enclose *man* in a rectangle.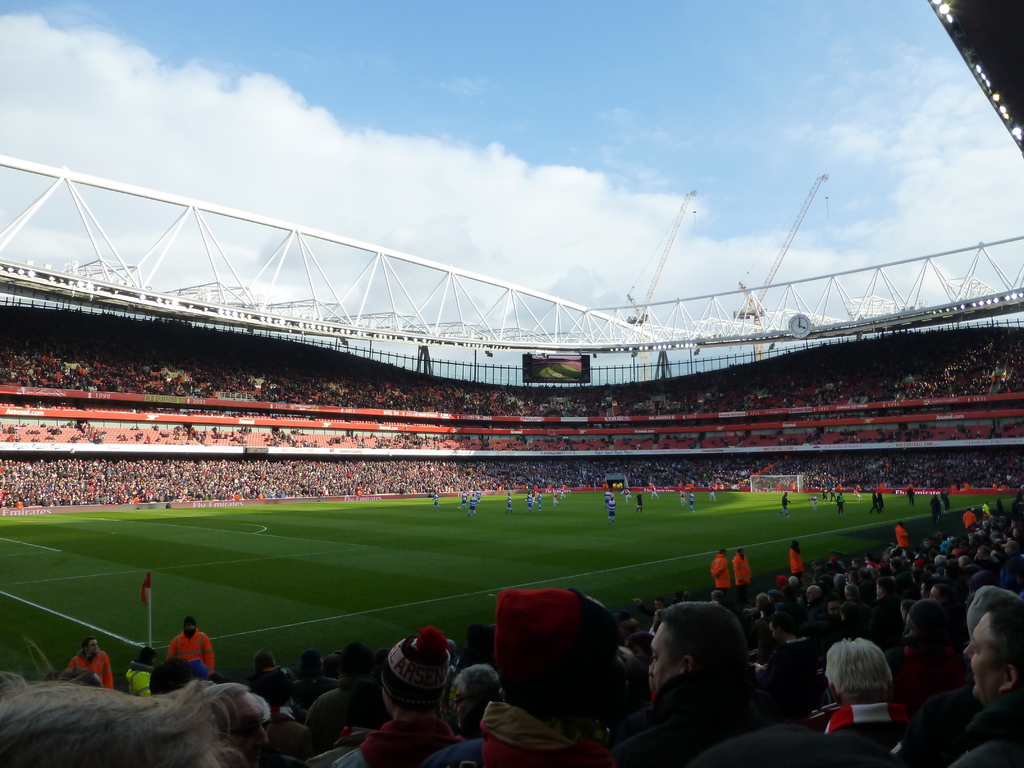
[418,585,619,767].
